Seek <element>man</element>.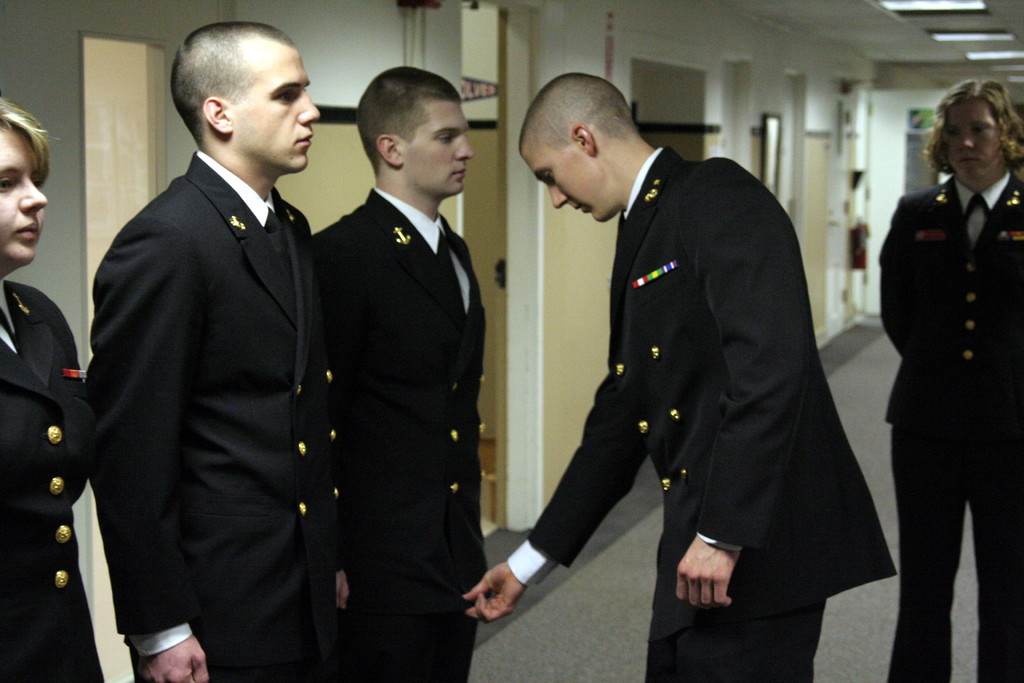
(left=464, top=71, right=894, bottom=682).
